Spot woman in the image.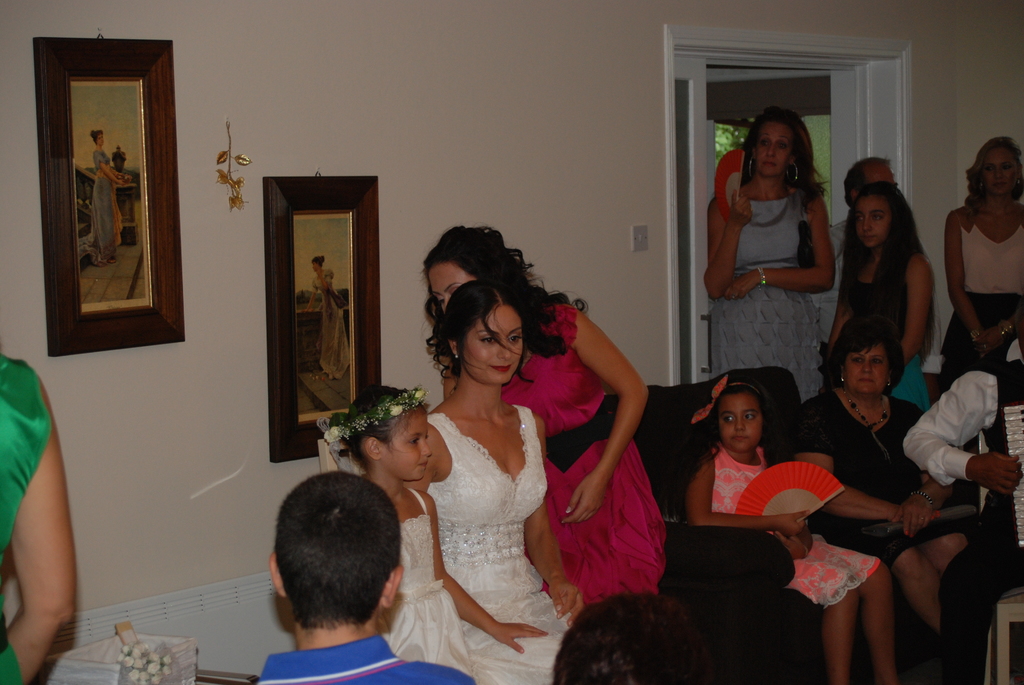
woman found at locate(701, 91, 844, 415).
